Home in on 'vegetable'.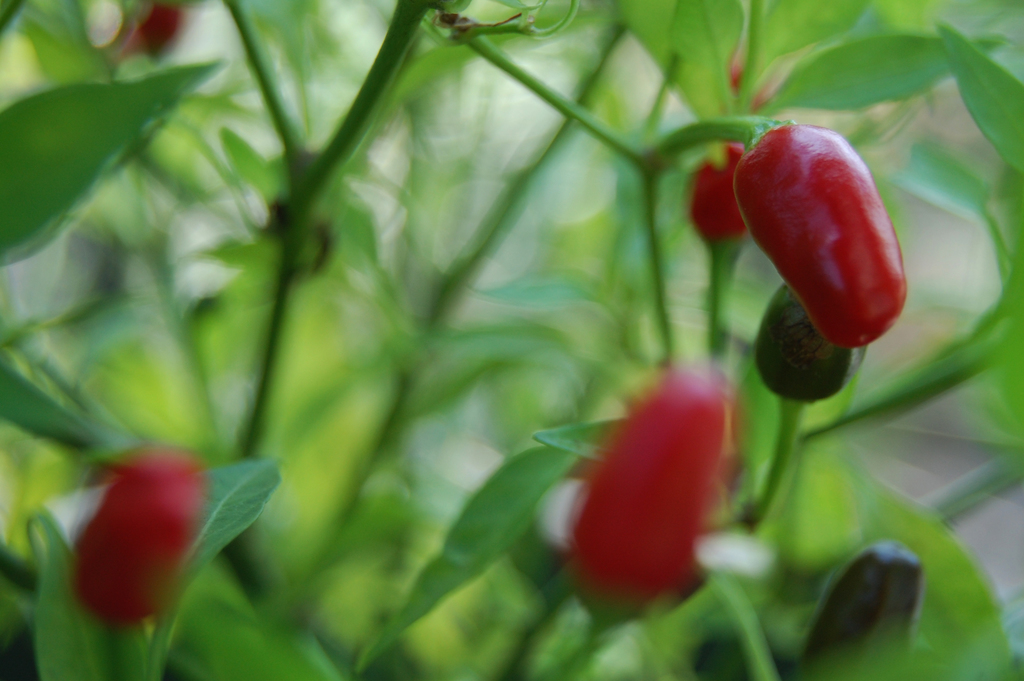
Homed in at bbox(728, 95, 911, 409).
